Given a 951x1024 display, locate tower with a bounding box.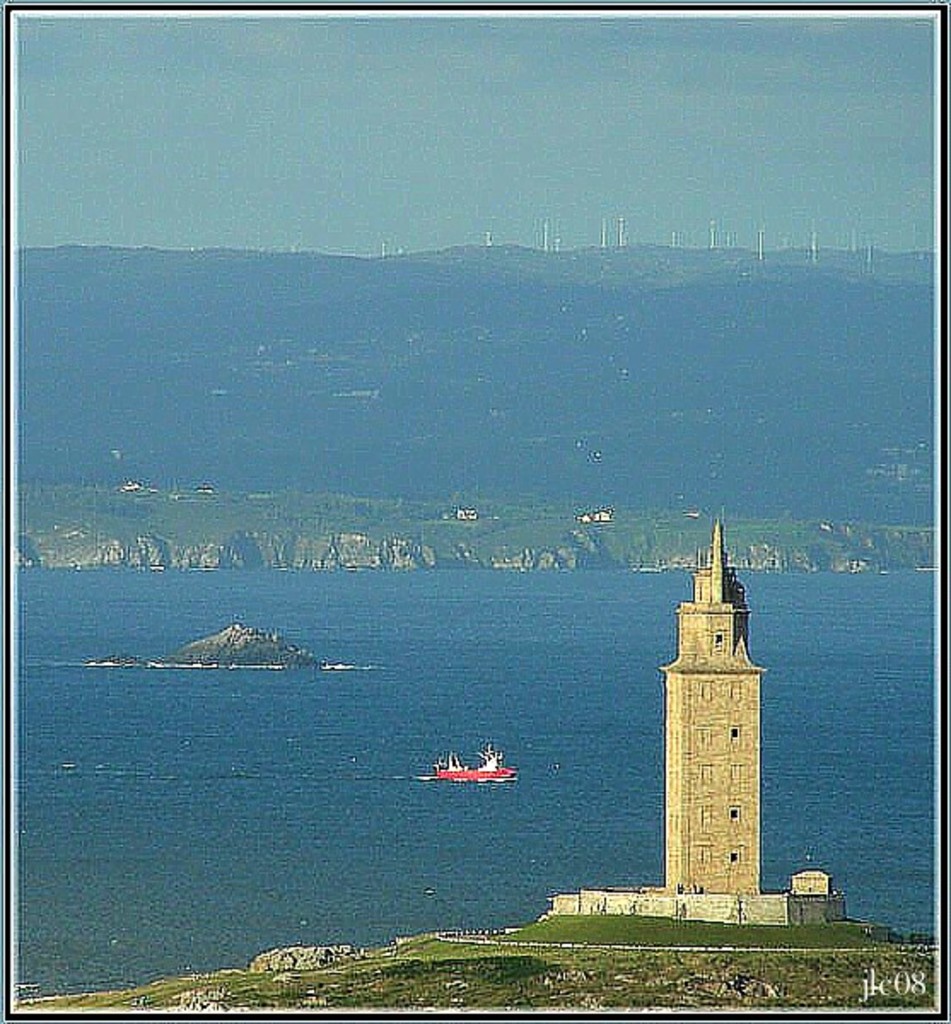
Located: select_region(656, 519, 761, 894).
